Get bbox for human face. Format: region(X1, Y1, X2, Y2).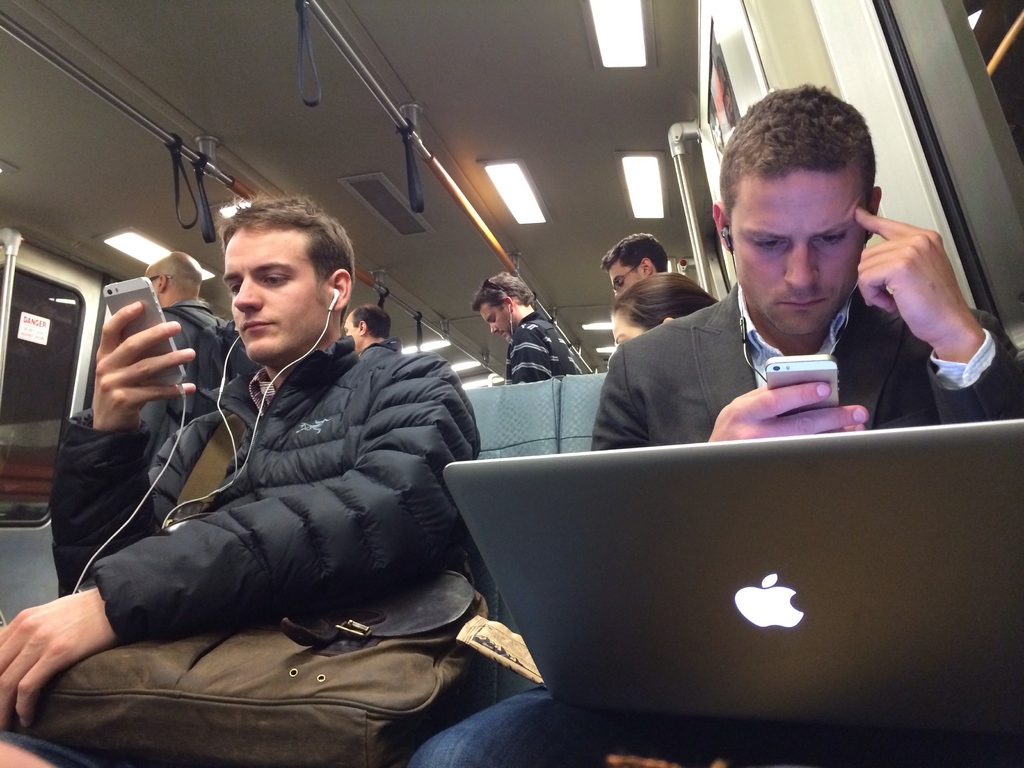
region(218, 228, 329, 360).
